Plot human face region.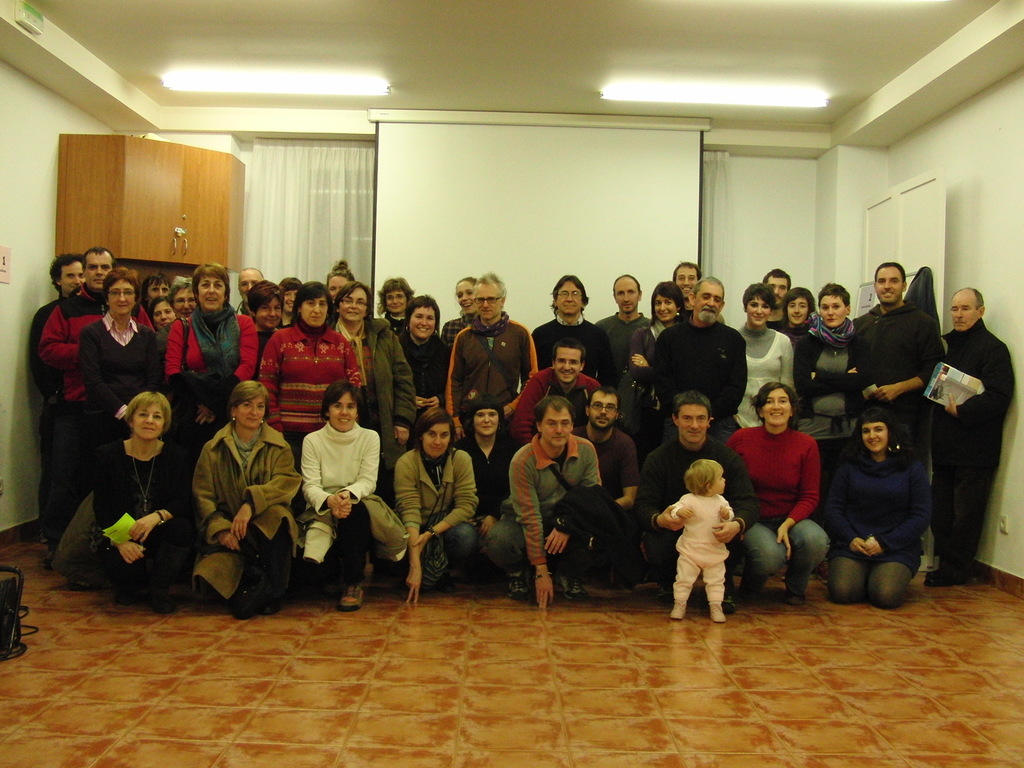
Plotted at (x1=86, y1=252, x2=110, y2=289).
